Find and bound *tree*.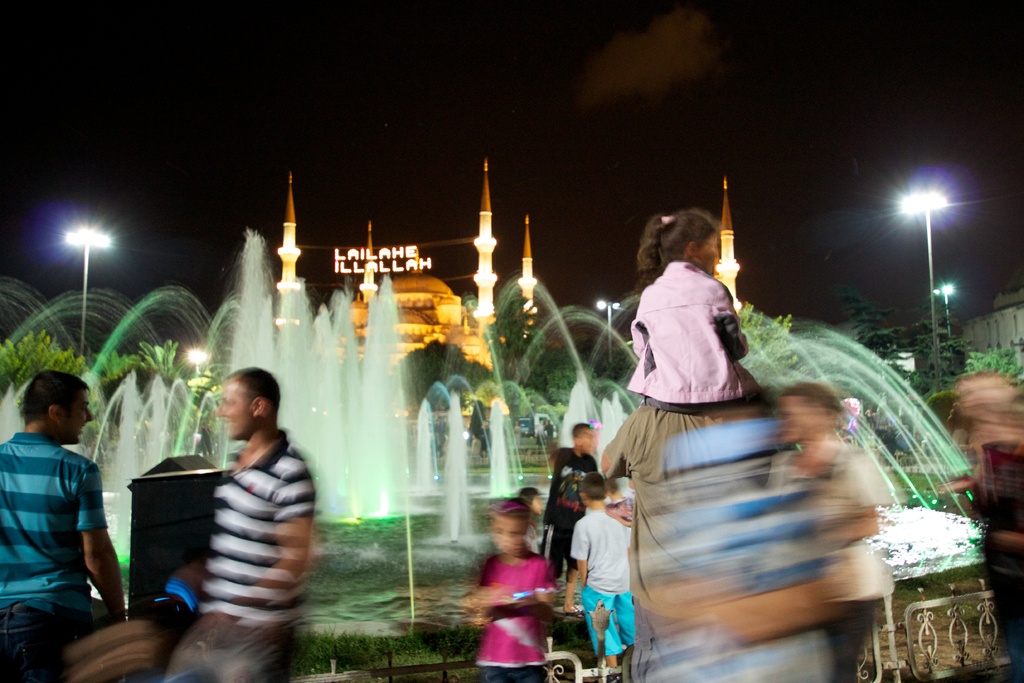
Bound: box=[832, 283, 900, 365].
